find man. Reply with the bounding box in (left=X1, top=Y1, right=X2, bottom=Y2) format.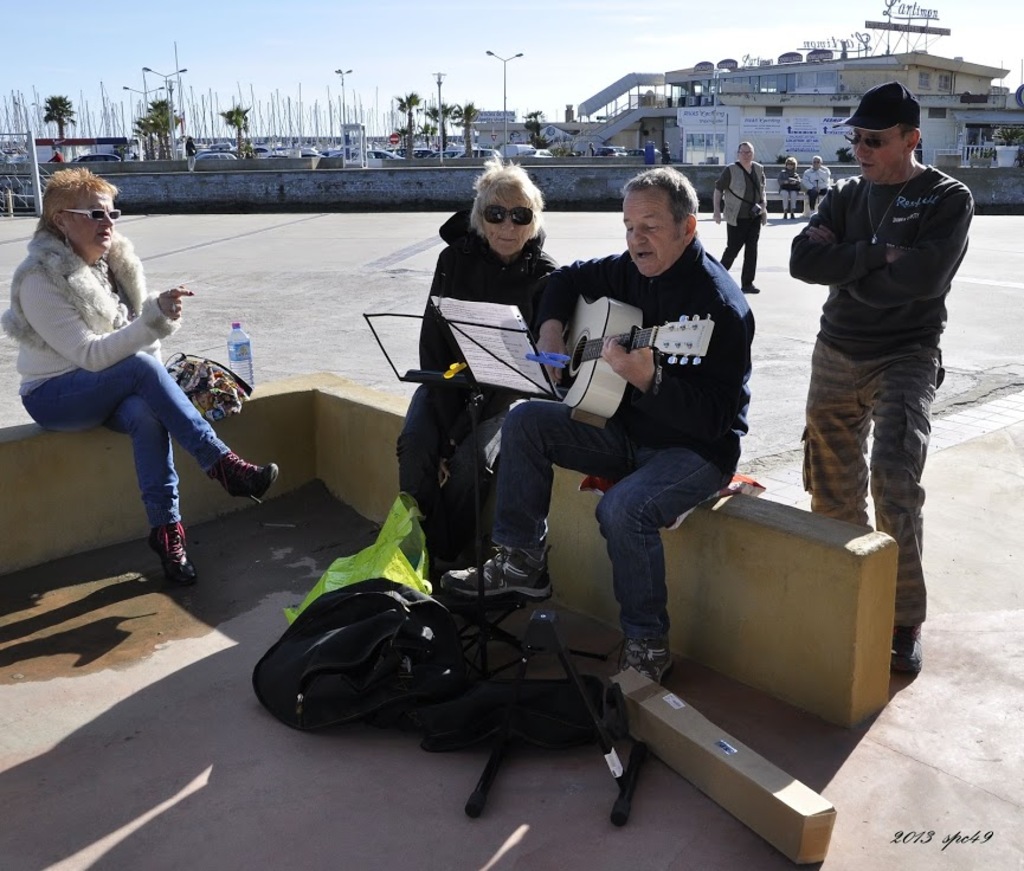
(left=438, top=161, right=755, bottom=679).
